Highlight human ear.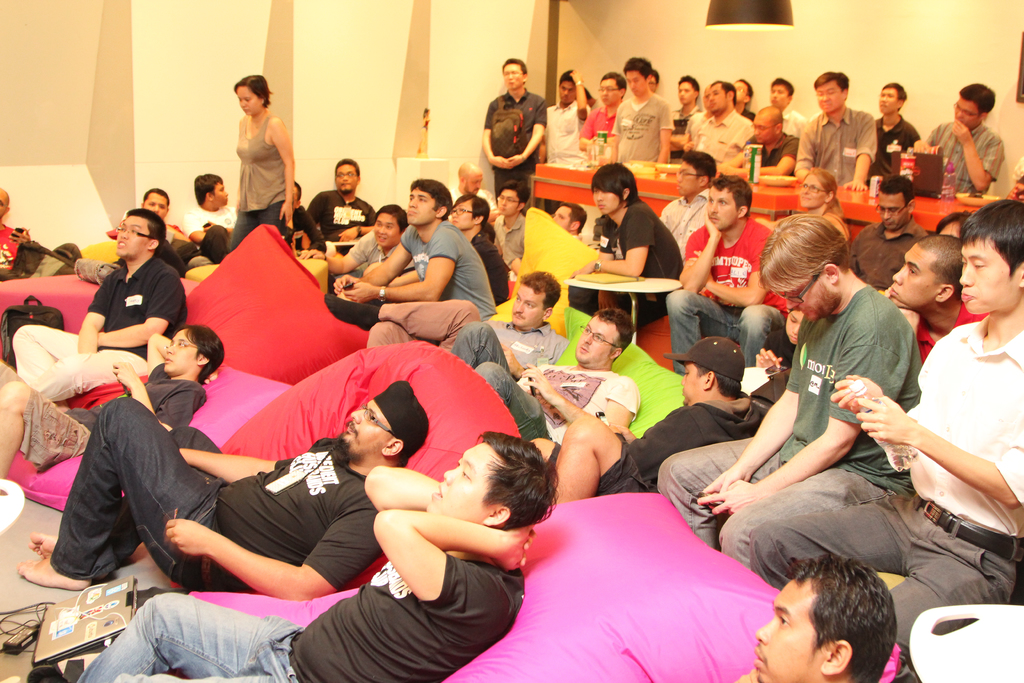
Highlighted region: rect(194, 357, 210, 367).
